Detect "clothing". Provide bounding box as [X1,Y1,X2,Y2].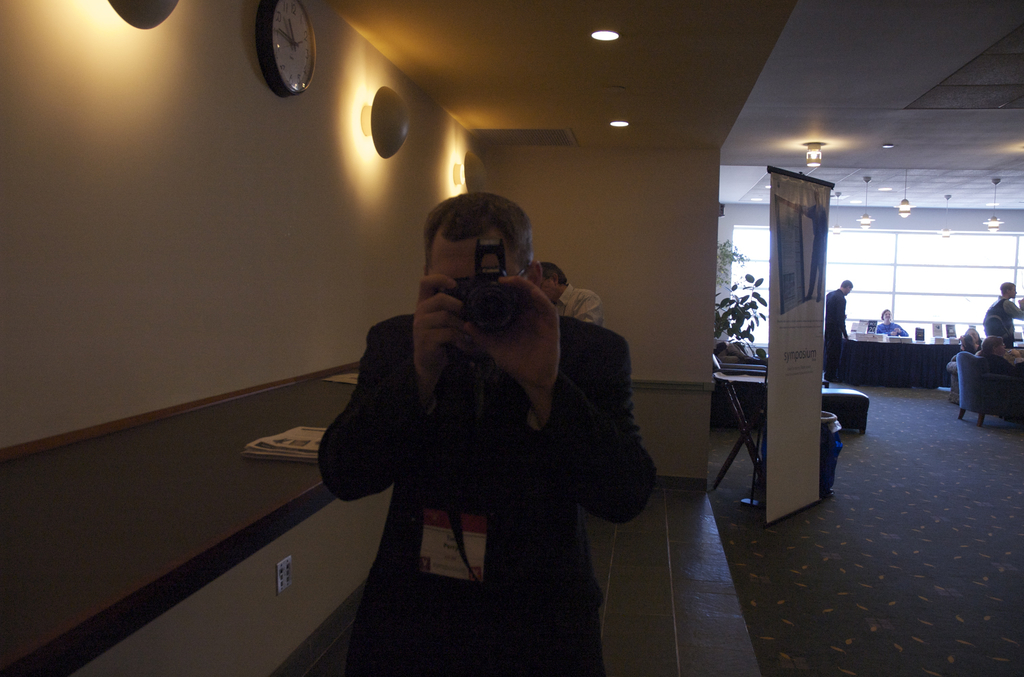
[304,266,644,638].
